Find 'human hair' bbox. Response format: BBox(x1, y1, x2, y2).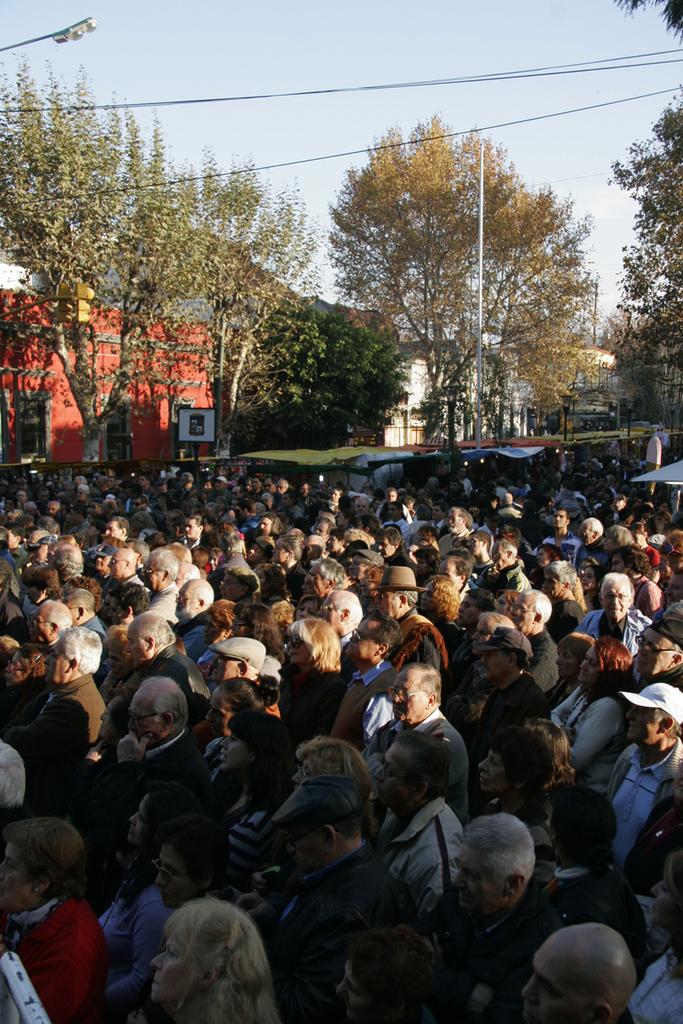
BBox(140, 672, 191, 735).
